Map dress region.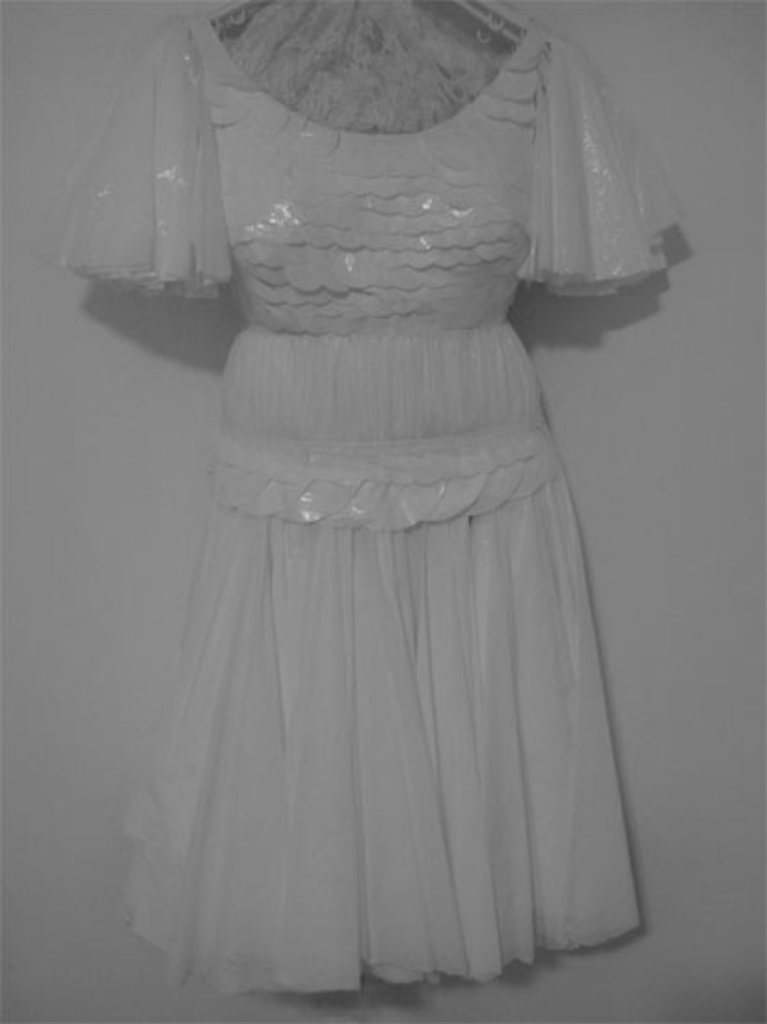
Mapped to 41/24/691/1000.
